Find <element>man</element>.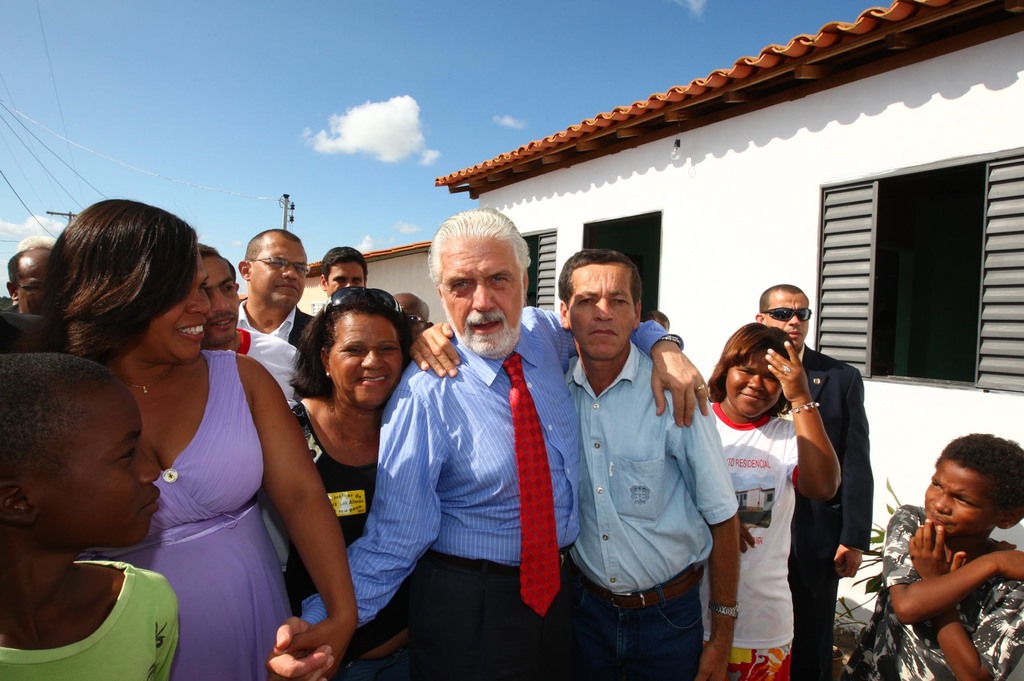
(264, 205, 705, 680).
